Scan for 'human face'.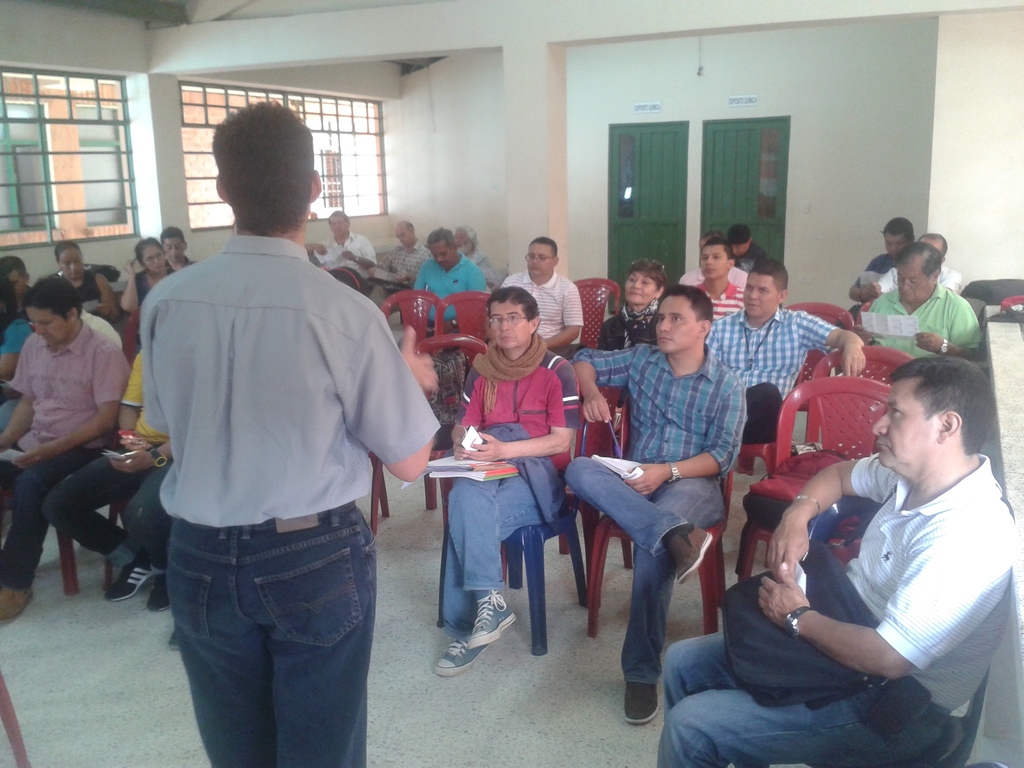
Scan result: {"x1": 627, "y1": 273, "x2": 654, "y2": 302}.
